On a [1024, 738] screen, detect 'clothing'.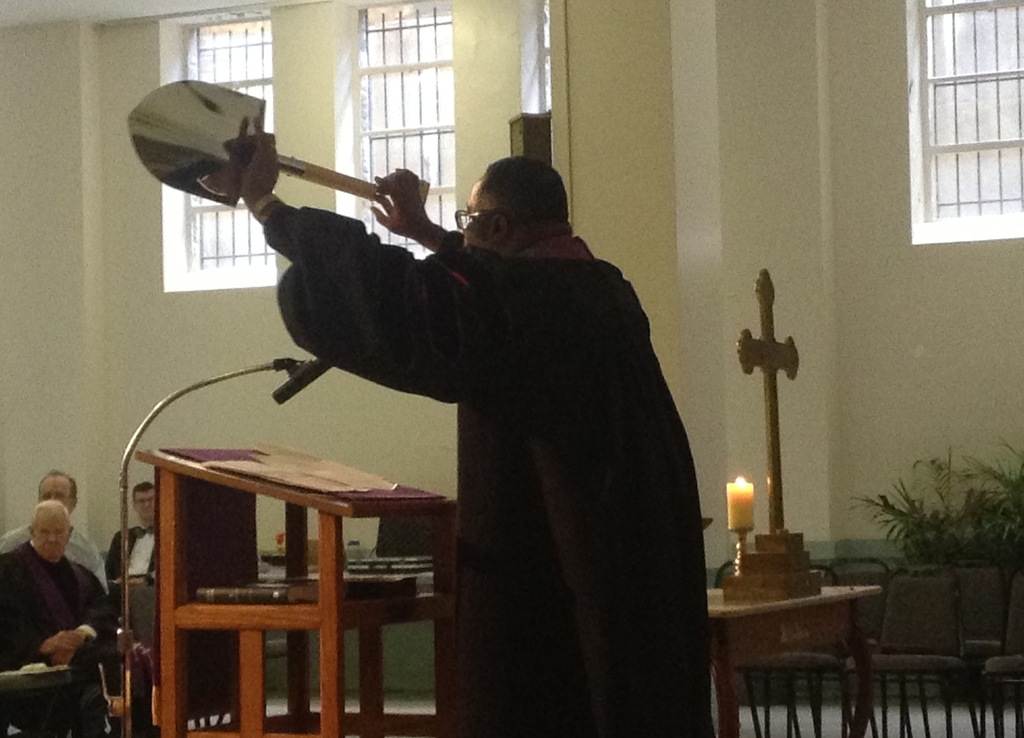
266:154:726:732.
